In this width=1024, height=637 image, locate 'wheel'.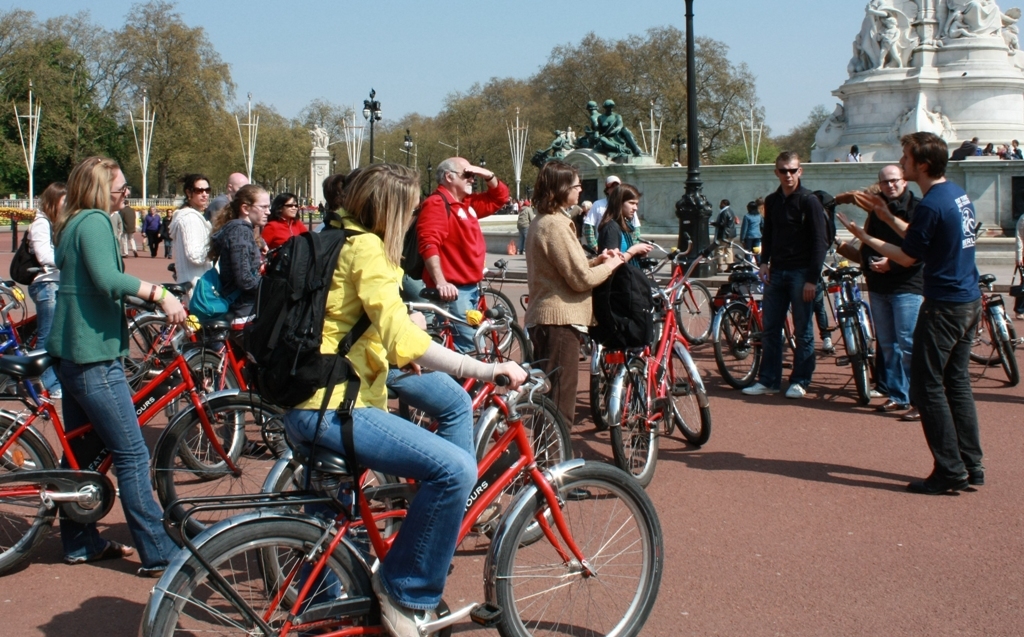
Bounding box: x1=472, y1=388, x2=574, y2=544.
